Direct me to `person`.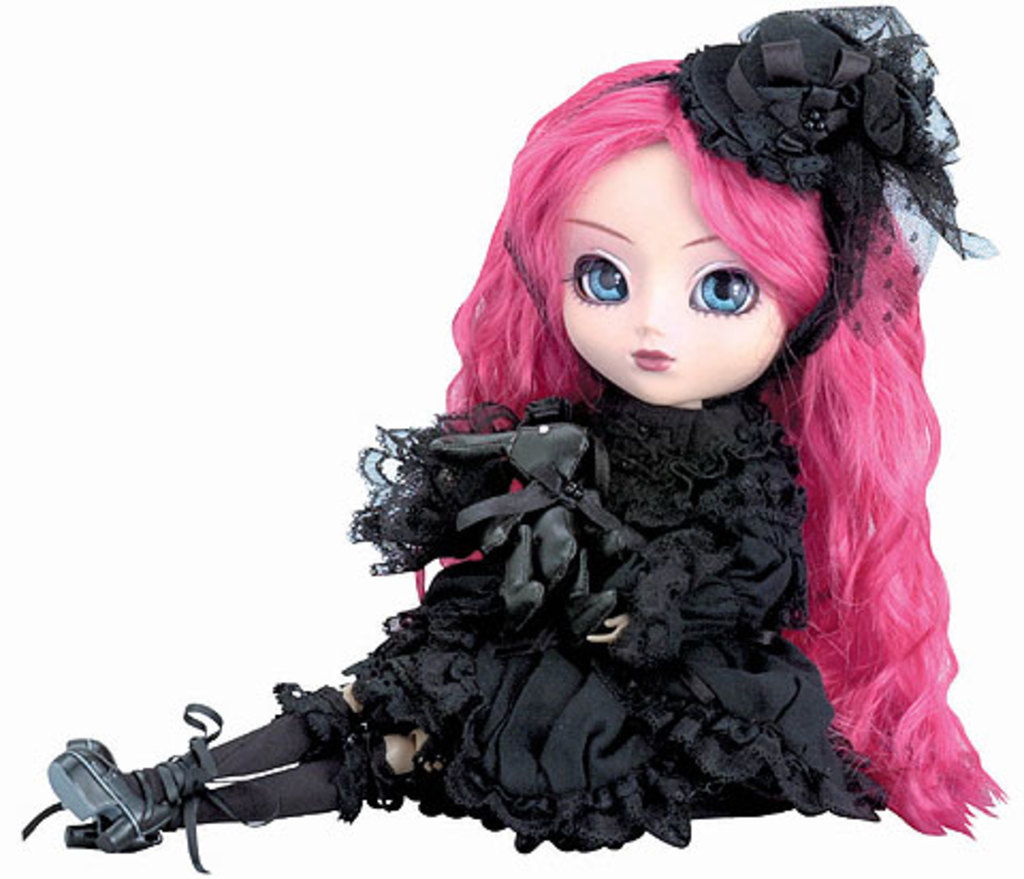
Direction: select_region(19, 0, 998, 875).
